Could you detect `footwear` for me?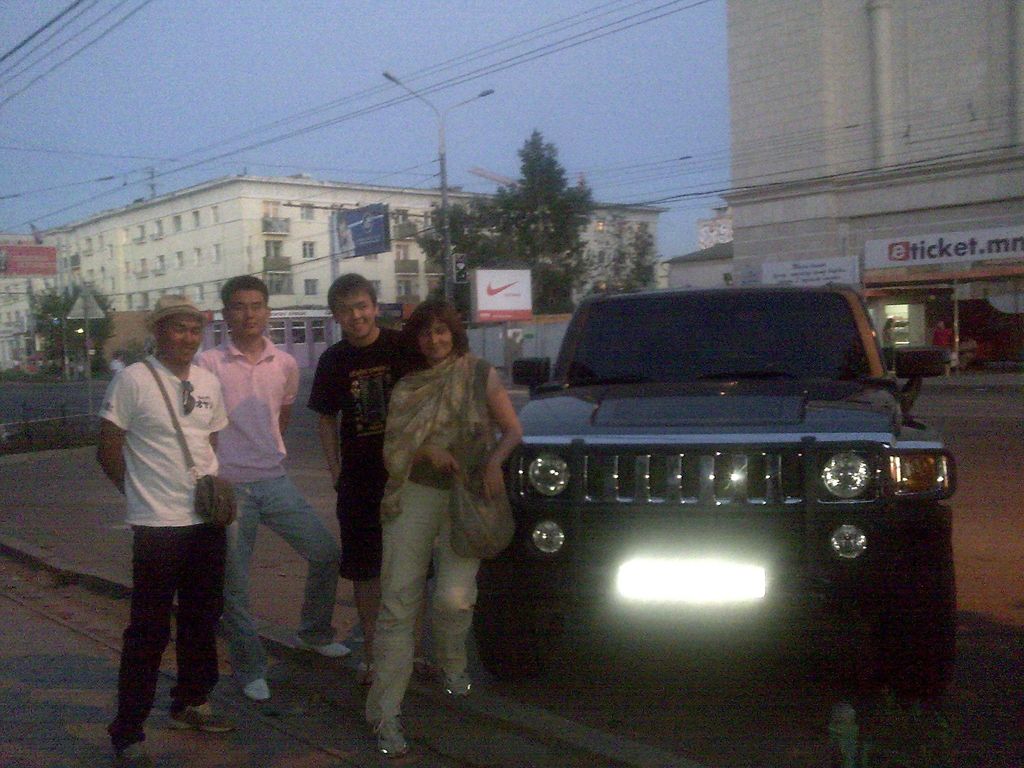
Detection result: region(168, 703, 234, 735).
